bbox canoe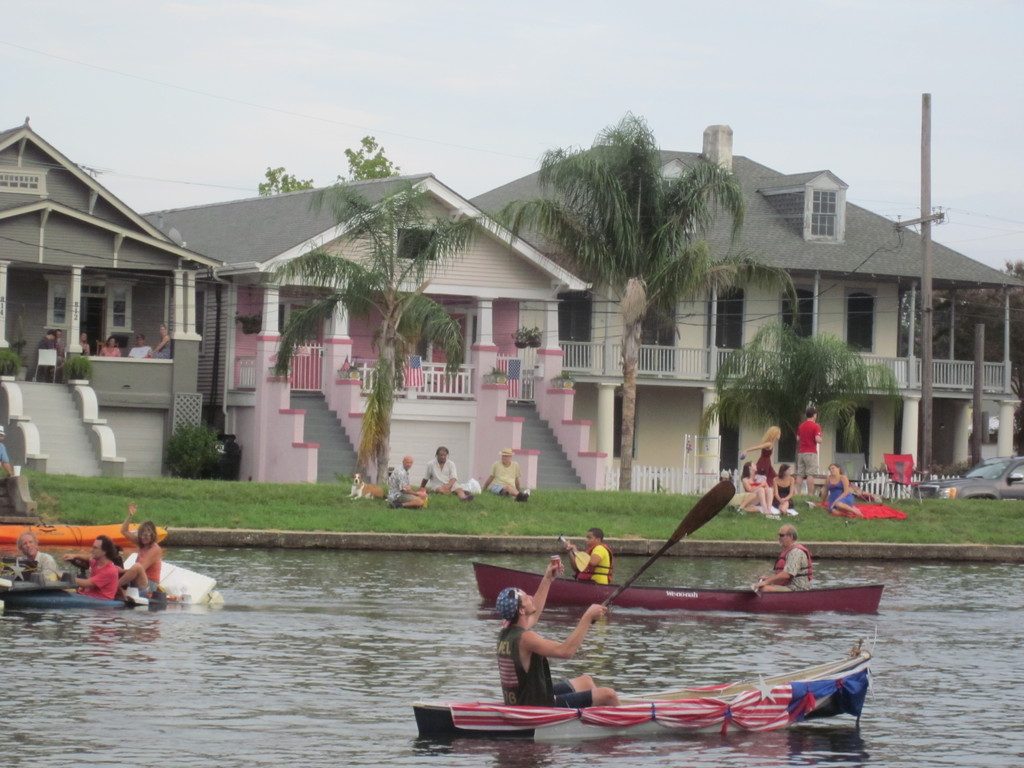
(left=471, top=559, right=884, bottom=612)
